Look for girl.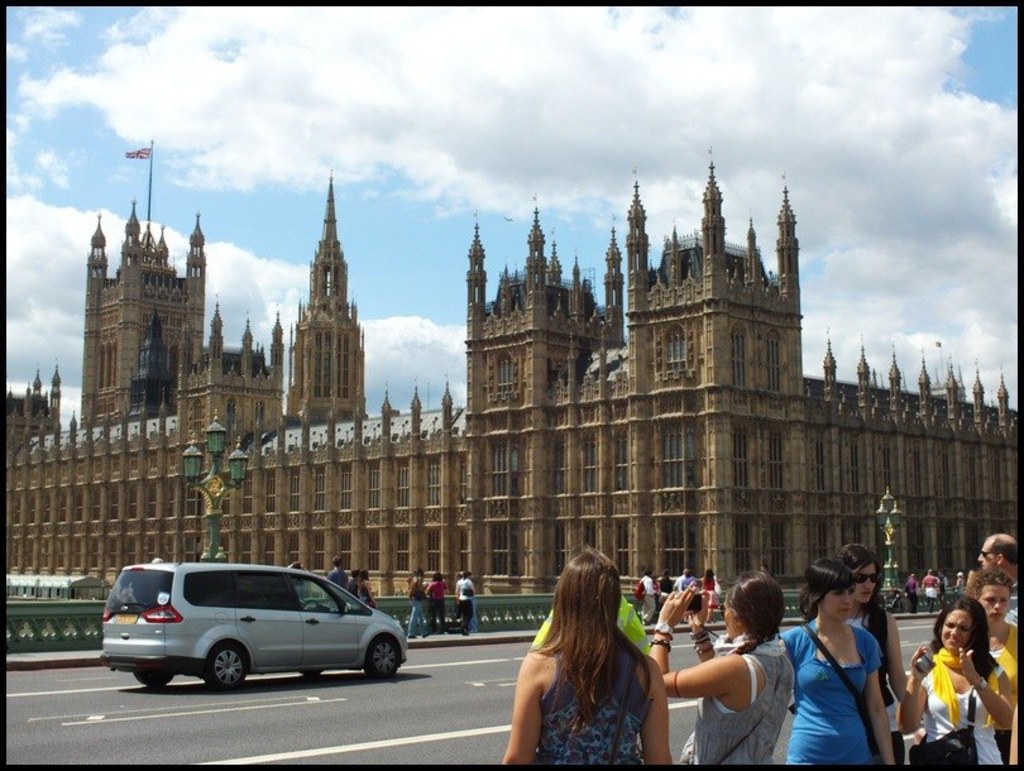
Found: <bbox>827, 536, 906, 723</bbox>.
